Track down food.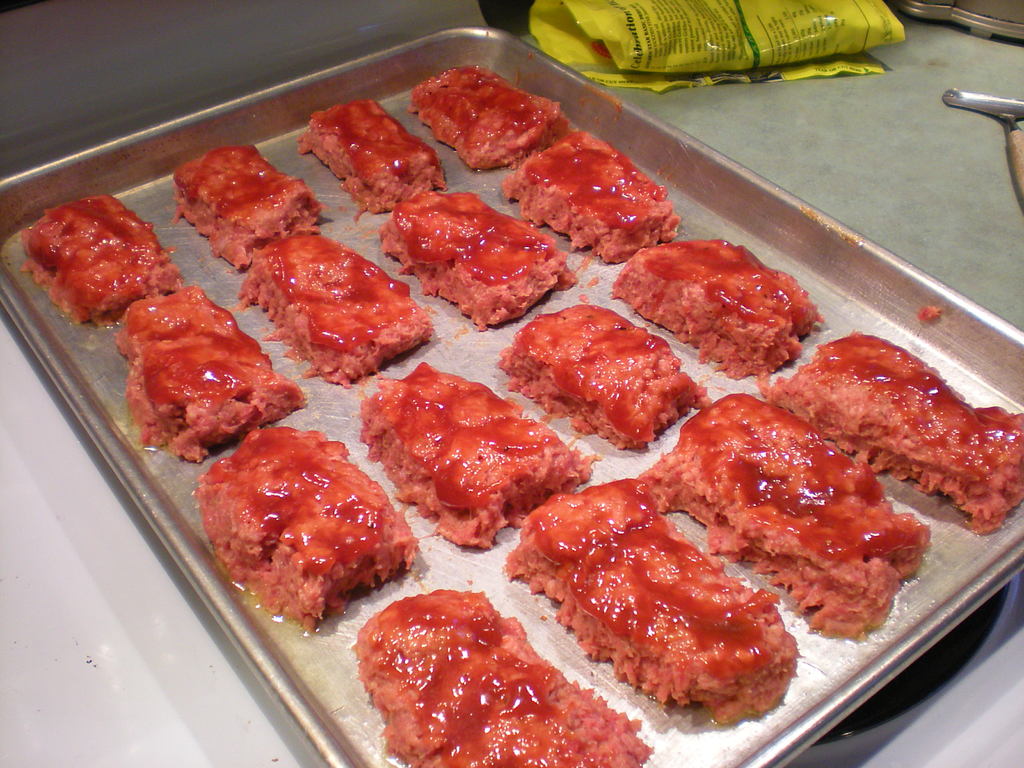
Tracked to (167,146,330,291).
